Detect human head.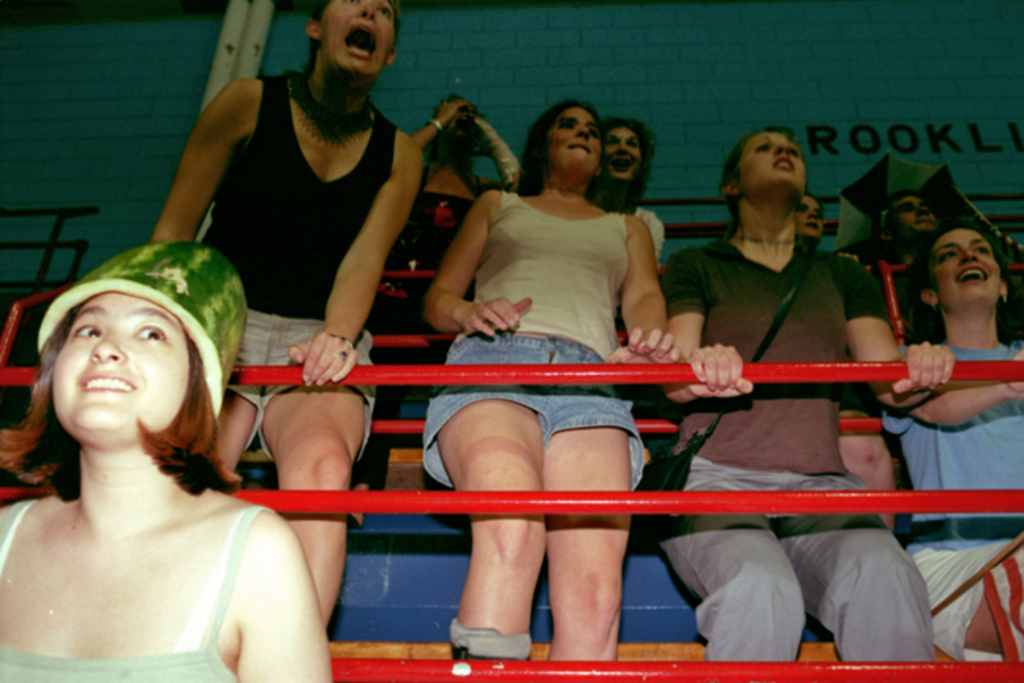
Detected at BBox(915, 215, 1008, 316).
